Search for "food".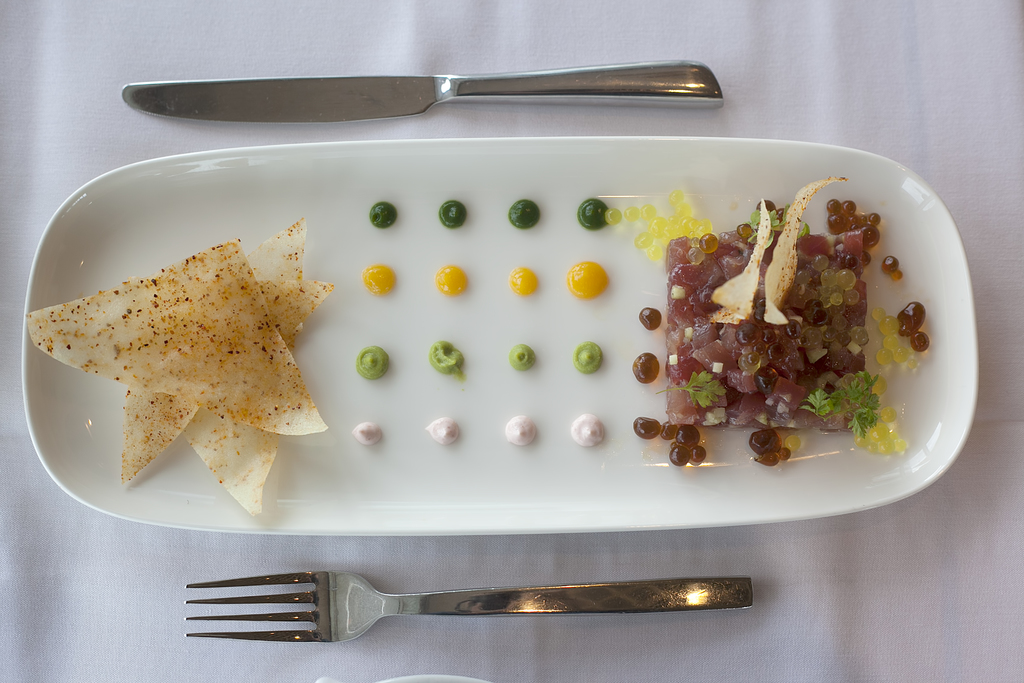
Found at <region>508, 198, 543, 231</region>.
